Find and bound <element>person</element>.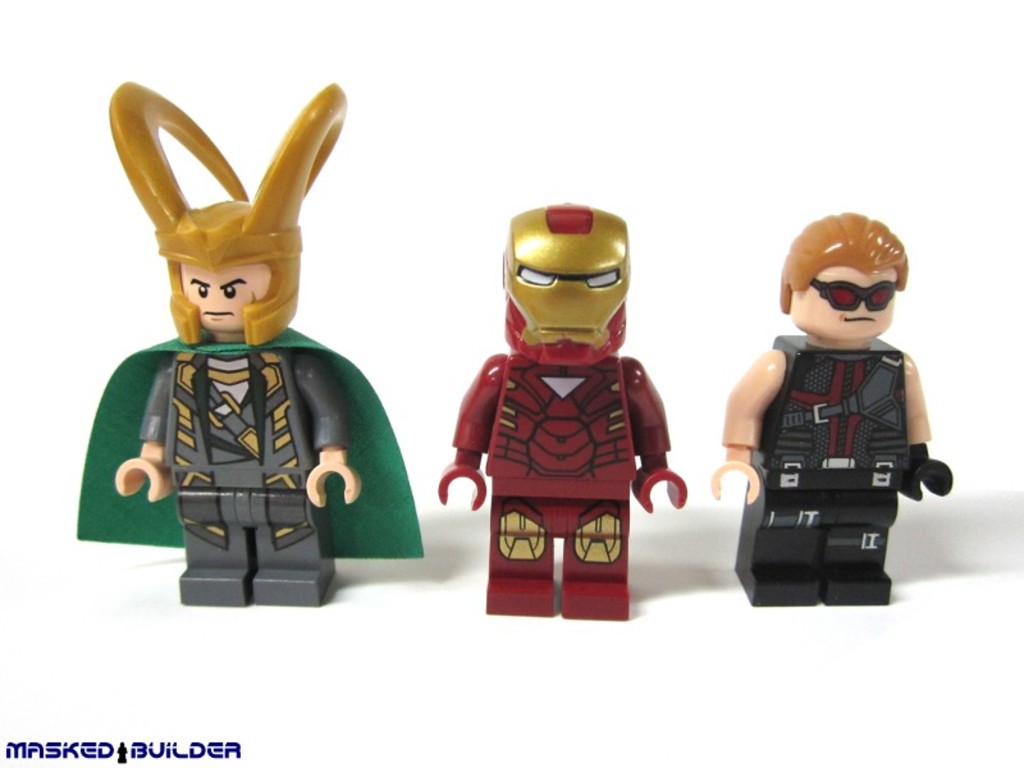
Bound: 119:88:344:602.
